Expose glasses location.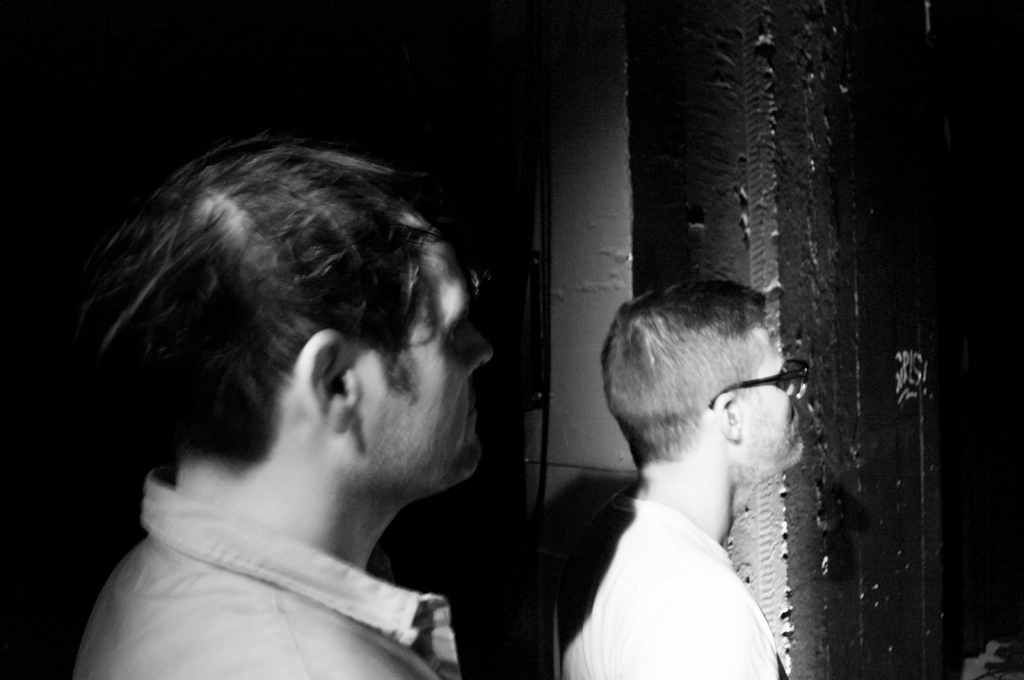
Exposed at <box>703,356,813,410</box>.
